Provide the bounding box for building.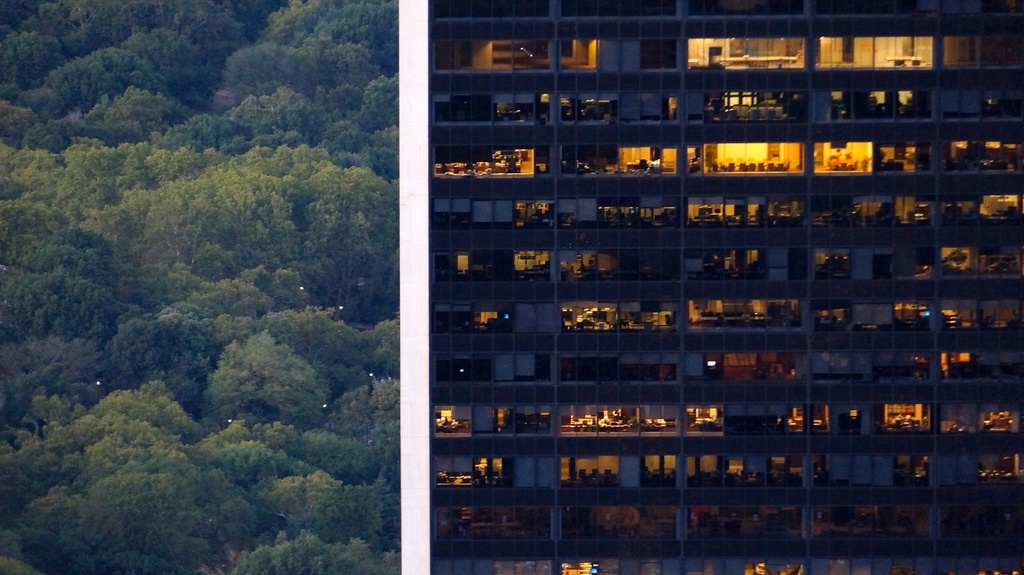
bbox=[396, 0, 1023, 574].
